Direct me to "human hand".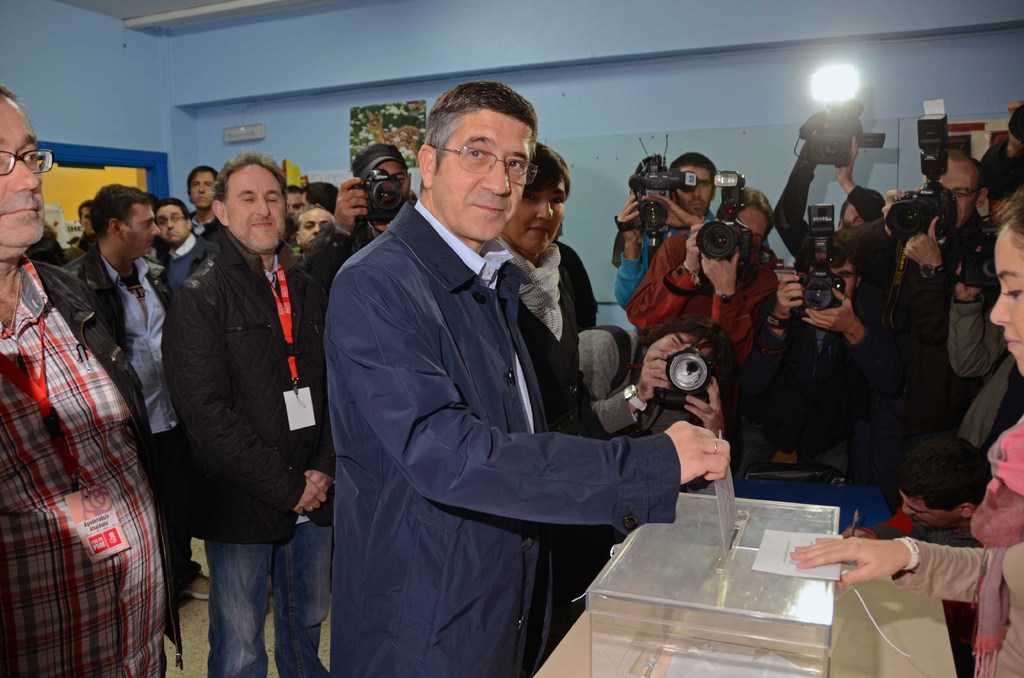
Direction: BBox(617, 194, 642, 240).
